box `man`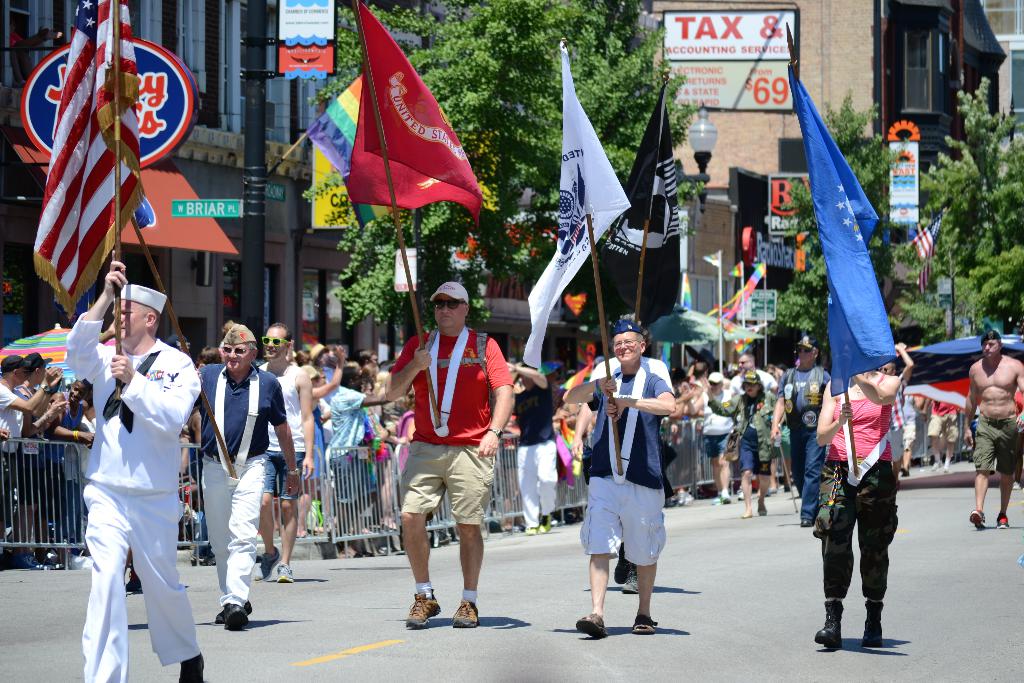
detection(190, 324, 300, 632)
